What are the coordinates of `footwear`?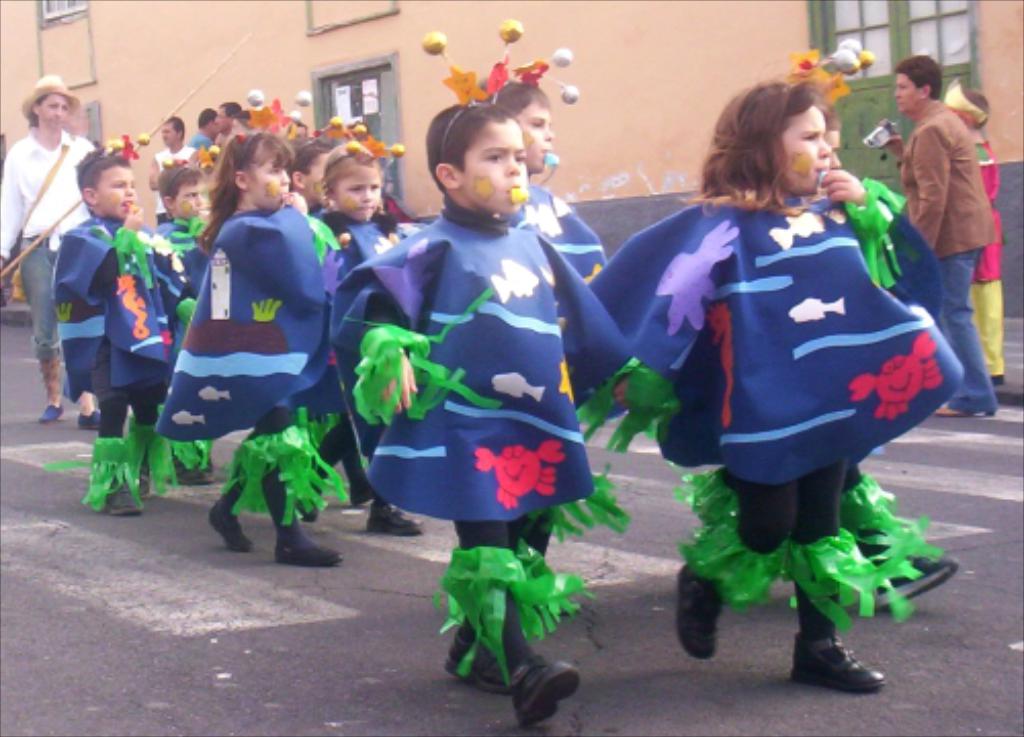
[793,635,881,704].
